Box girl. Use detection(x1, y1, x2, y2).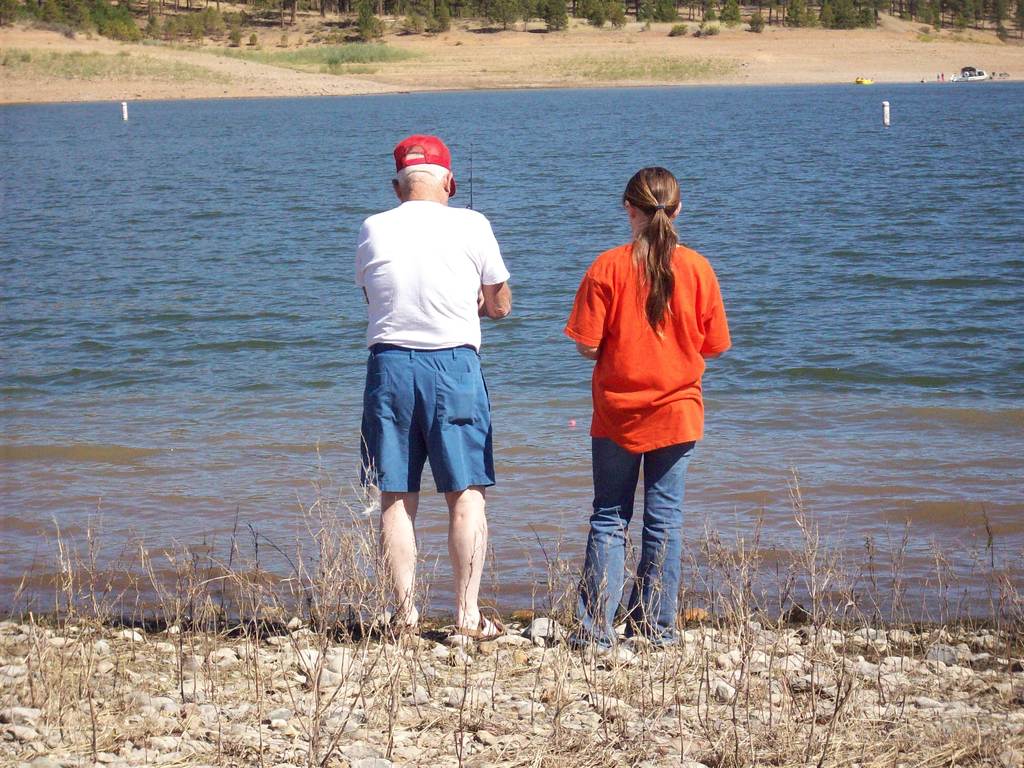
detection(561, 167, 731, 646).
